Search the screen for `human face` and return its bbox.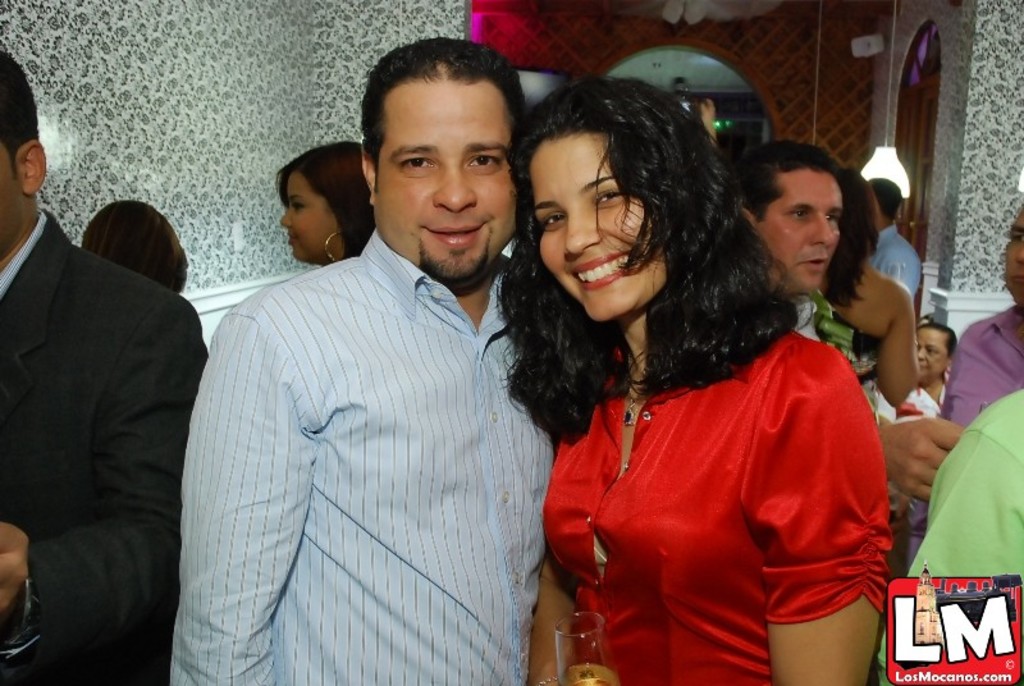
Found: pyautogui.locateOnScreen(369, 68, 515, 278).
